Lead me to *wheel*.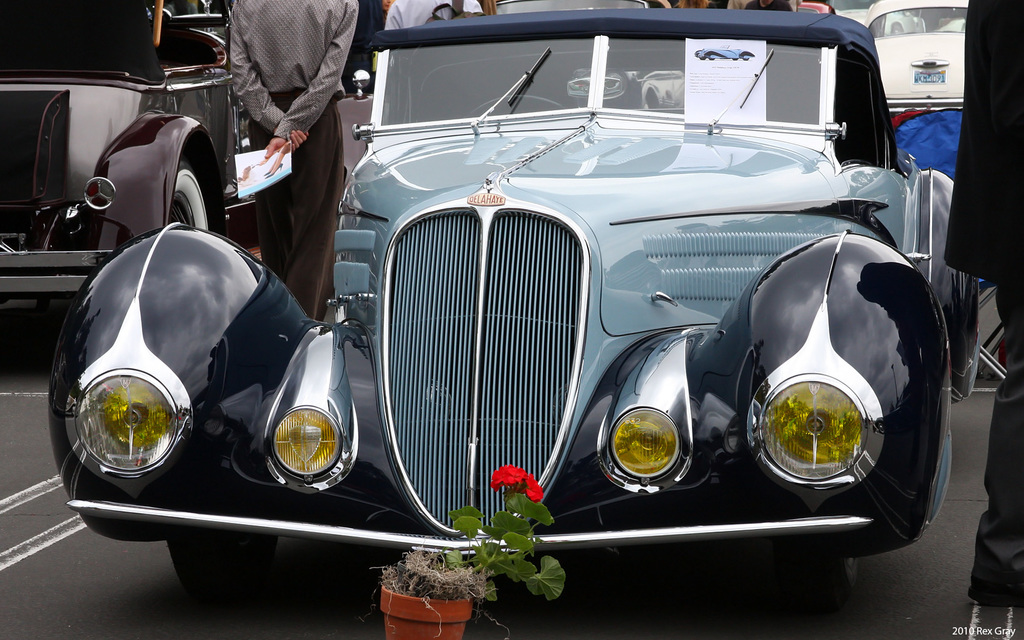
Lead to [left=168, top=525, right=281, bottom=600].
